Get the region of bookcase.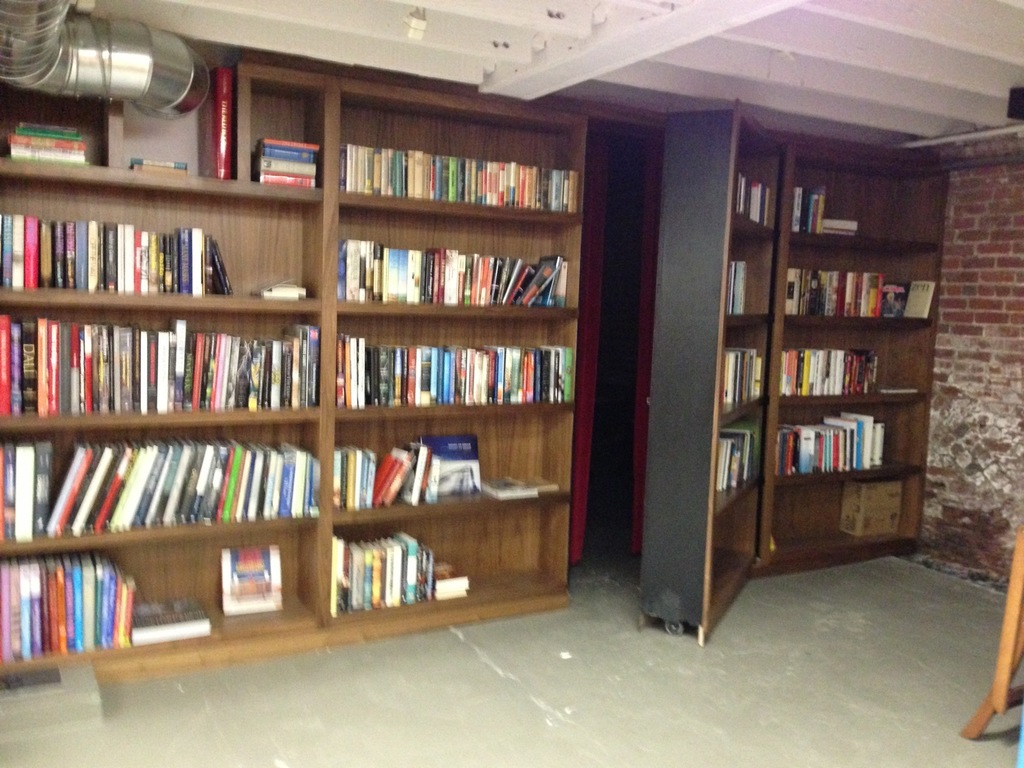
<region>0, 59, 589, 682</region>.
